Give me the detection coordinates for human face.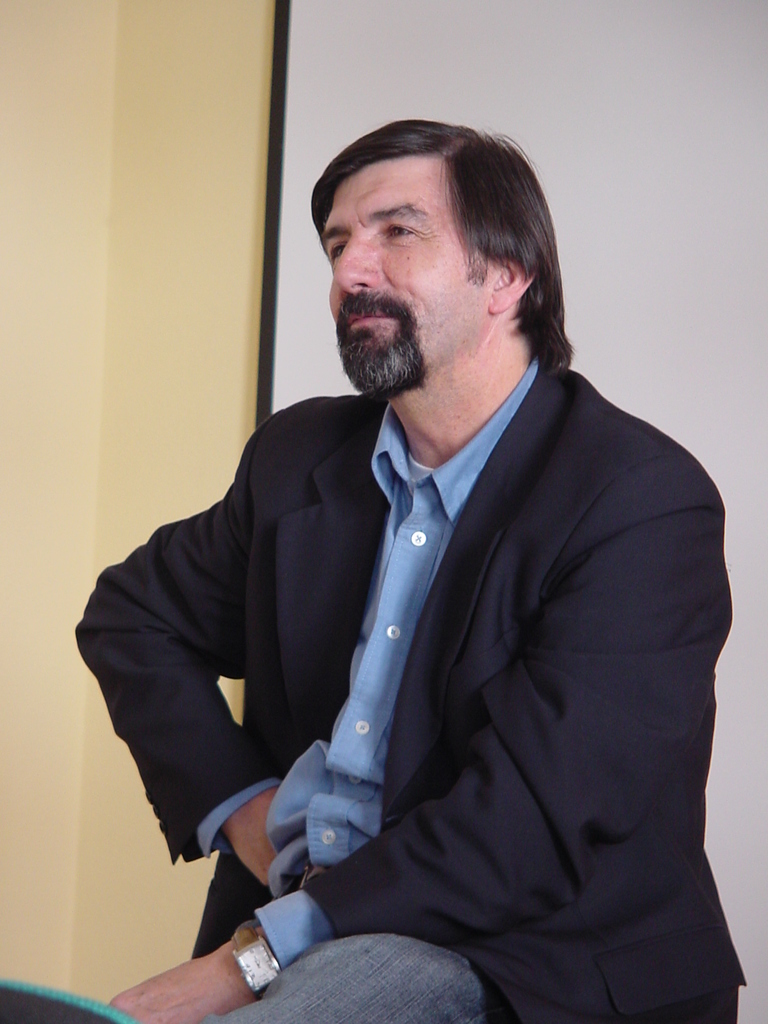
316/159/495/393.
